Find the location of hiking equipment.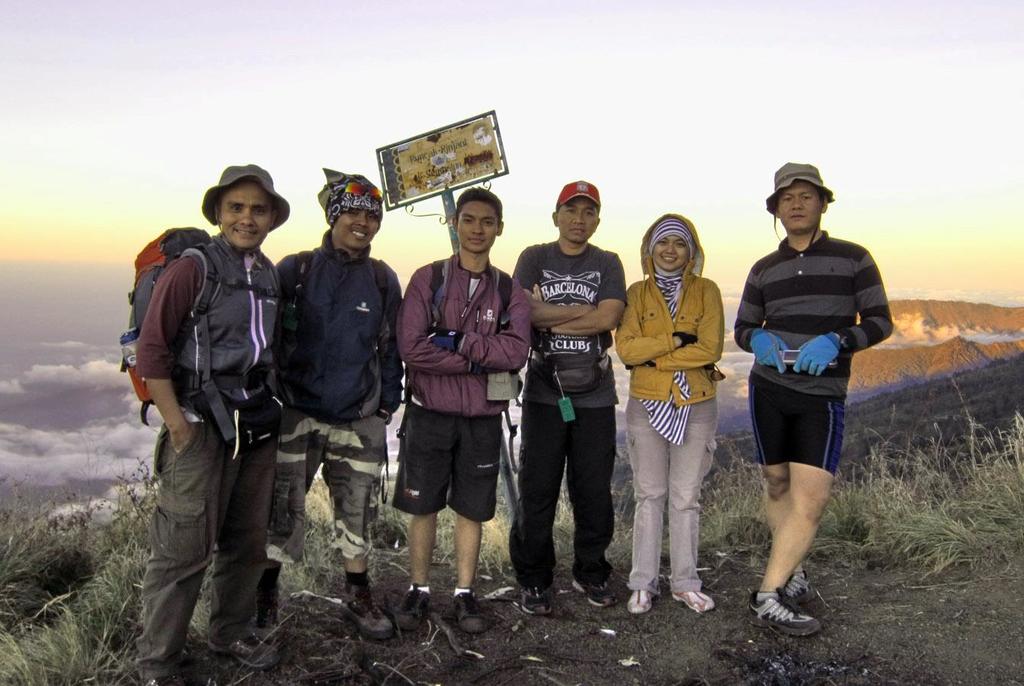
Location: select_region(117, 227, 284, 438).
